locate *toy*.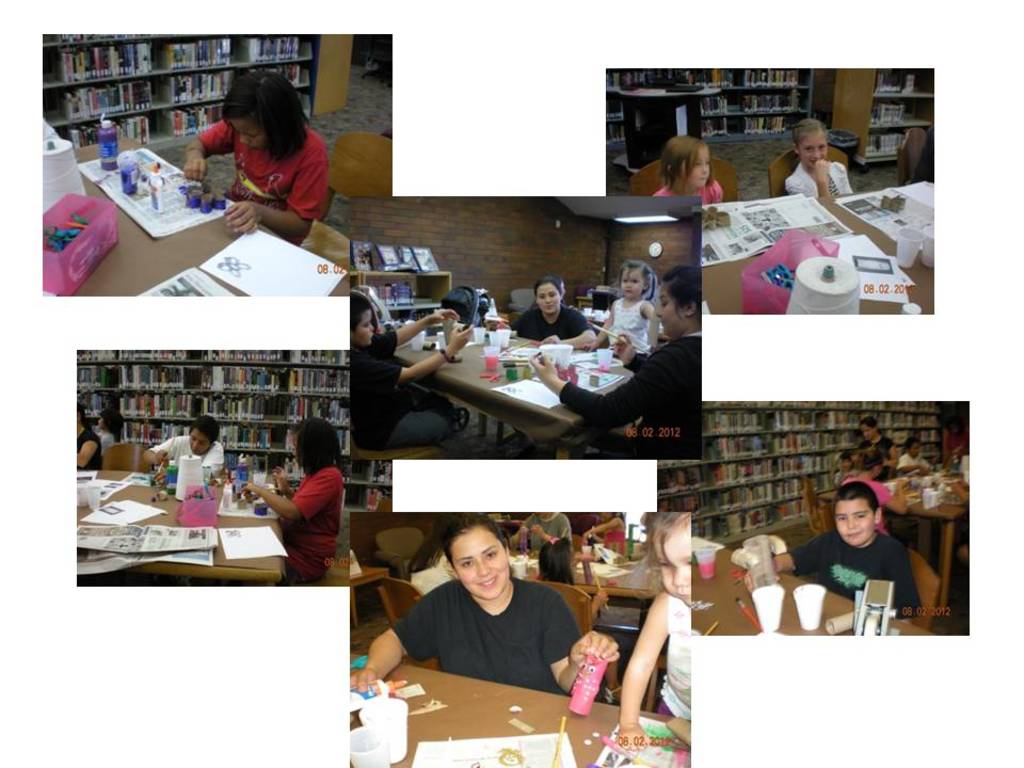
Bounding box: [left=569, top=649, right=609, bottom=724].
